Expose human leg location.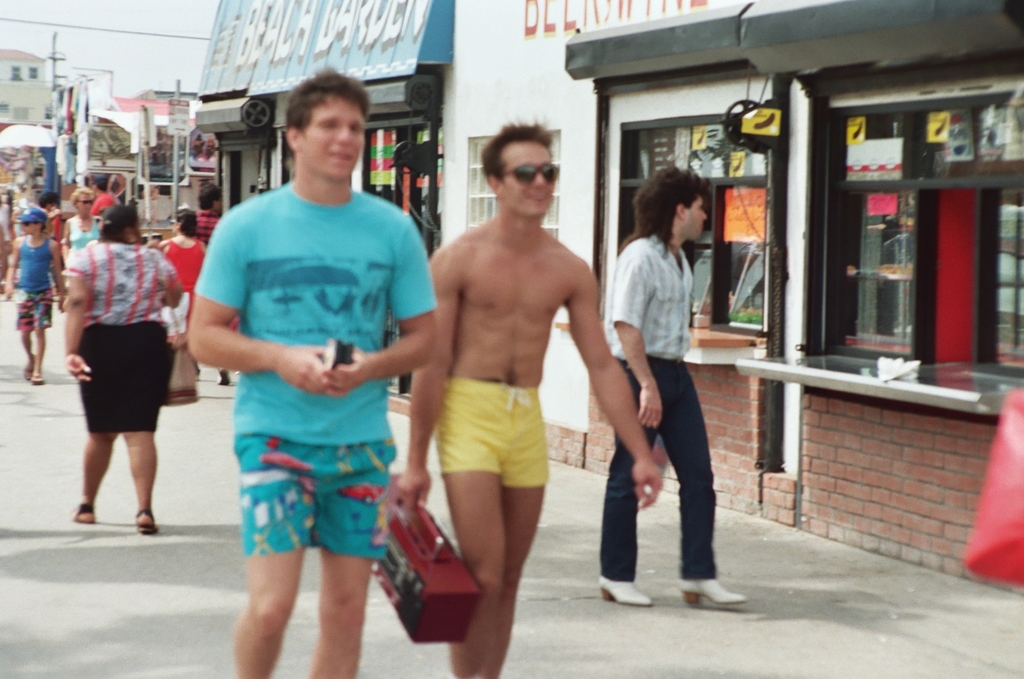
Exposed at [x1=325, y1=551, x2=364, y2=676].
